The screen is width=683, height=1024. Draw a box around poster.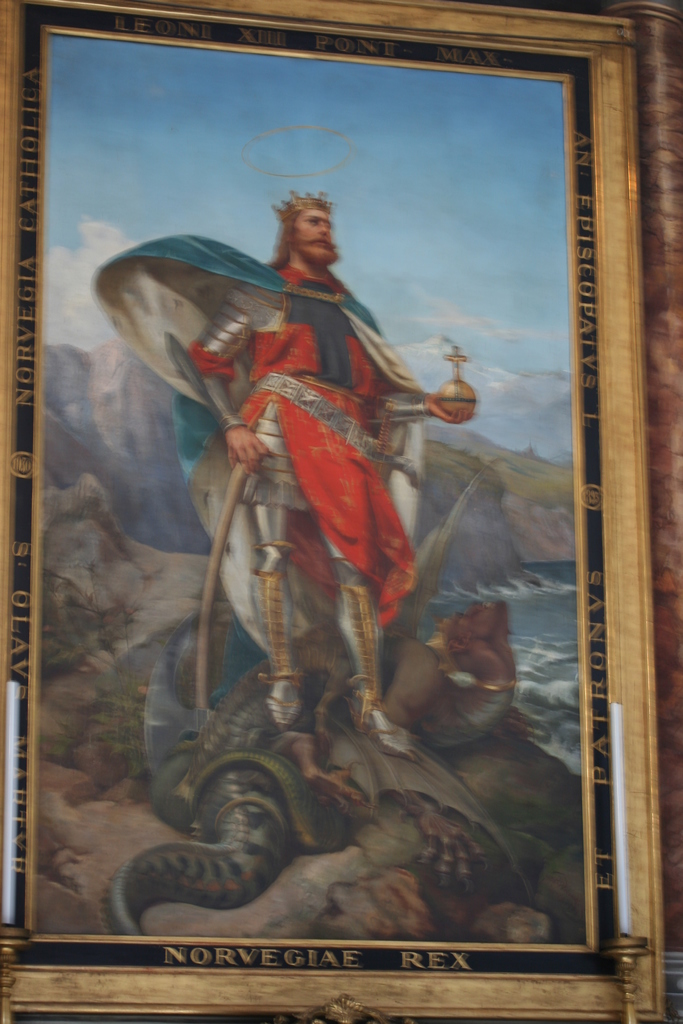
detection(38, 32, 588, 949).
